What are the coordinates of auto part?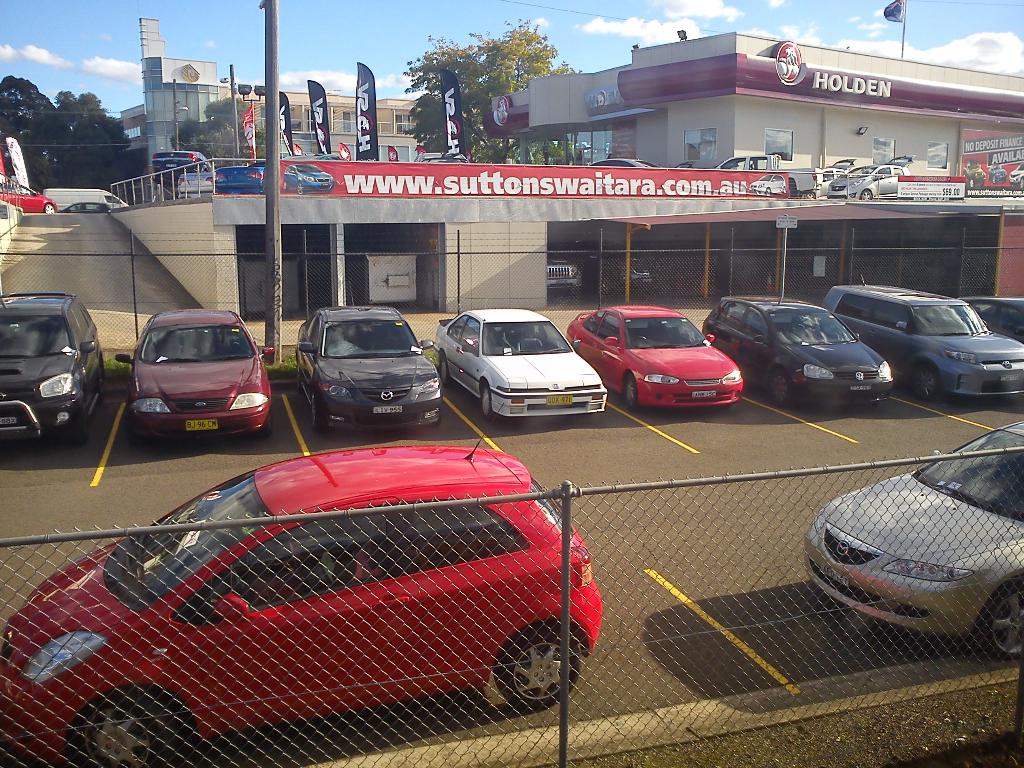
box(321, 319, 421, 351).
